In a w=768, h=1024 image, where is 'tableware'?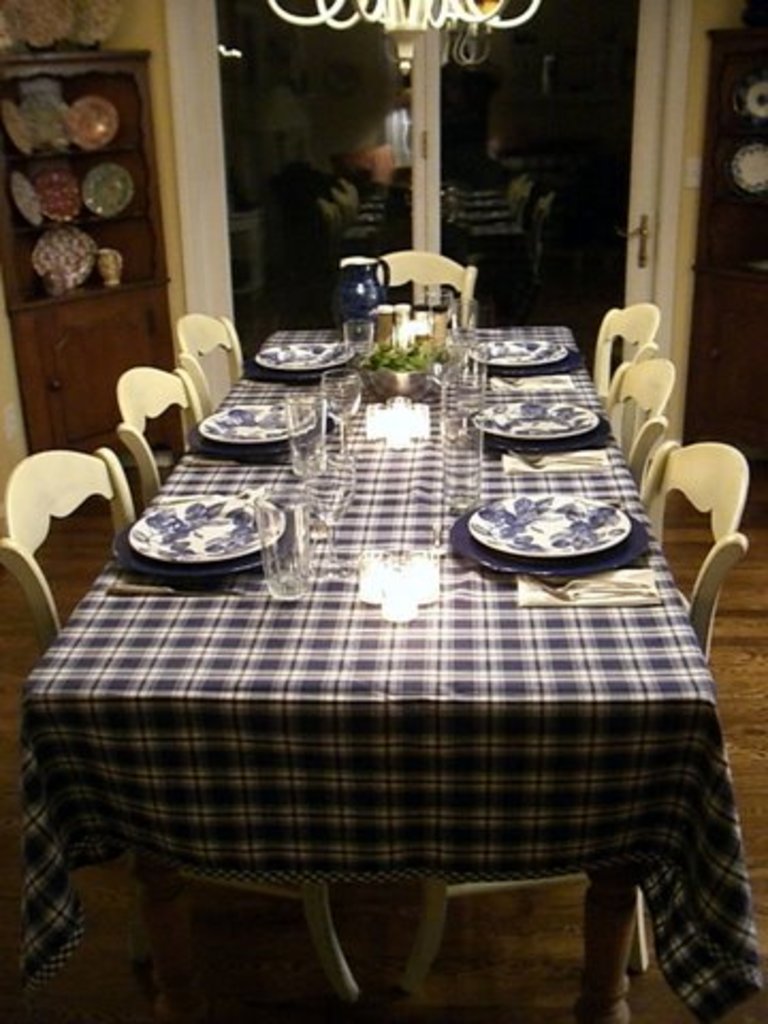
474, 335, 561, 363.
